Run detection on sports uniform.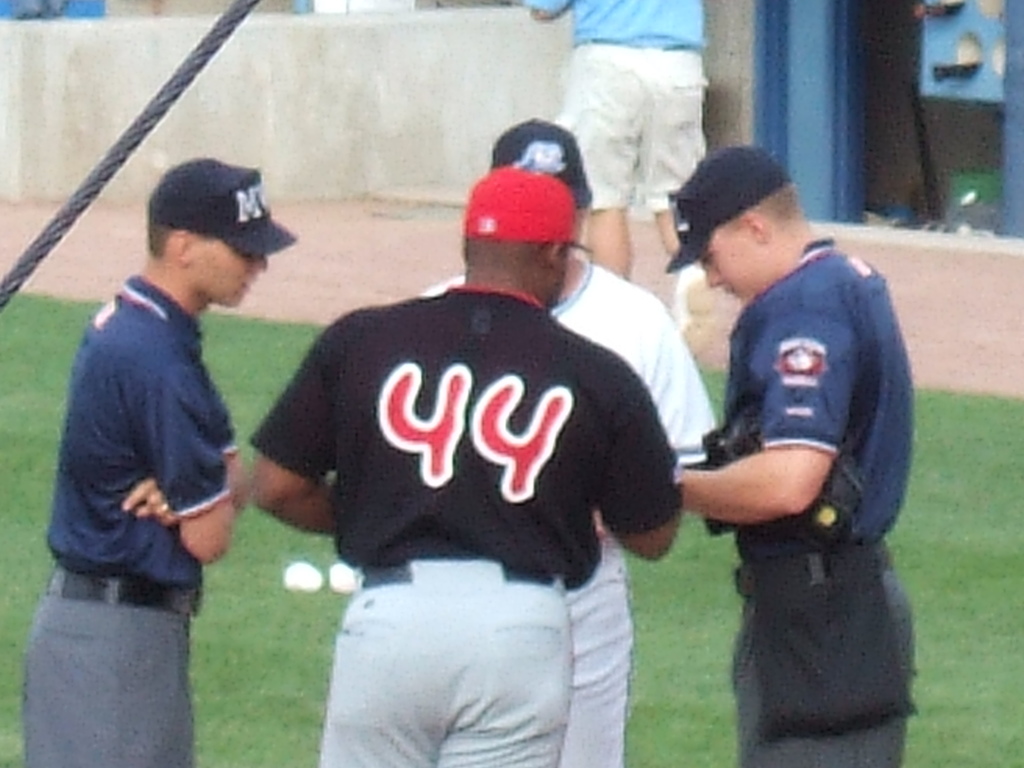
Result: locate(252, 164, 683, 767).
